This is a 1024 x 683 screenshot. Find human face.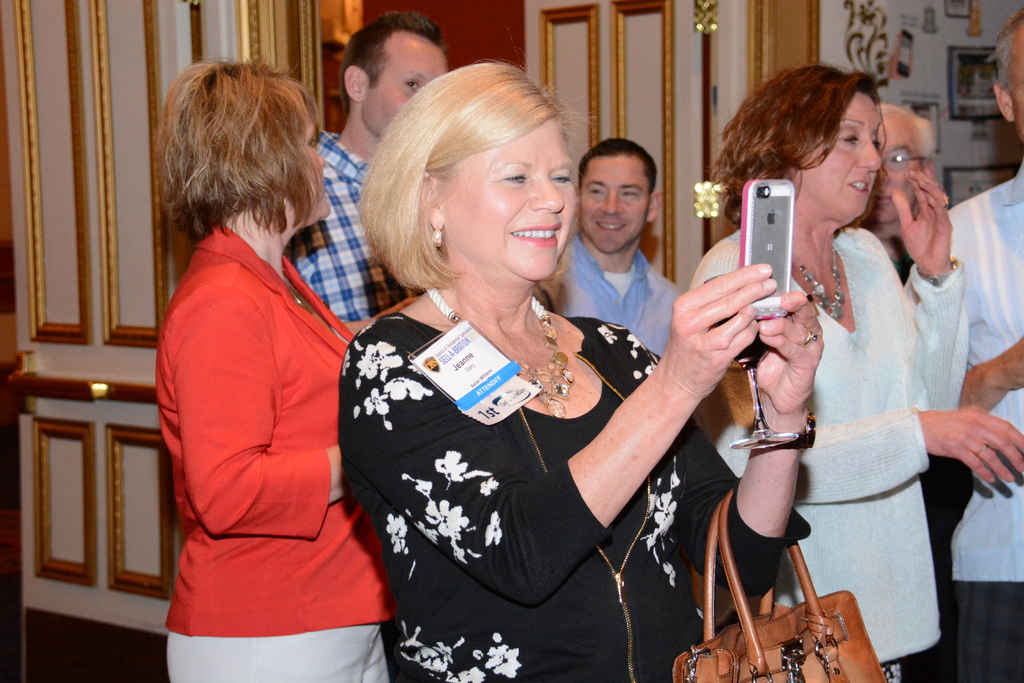
Bounding box: {"x1": 866, "y1": 113, "x2": 922, "y2": 223}.
